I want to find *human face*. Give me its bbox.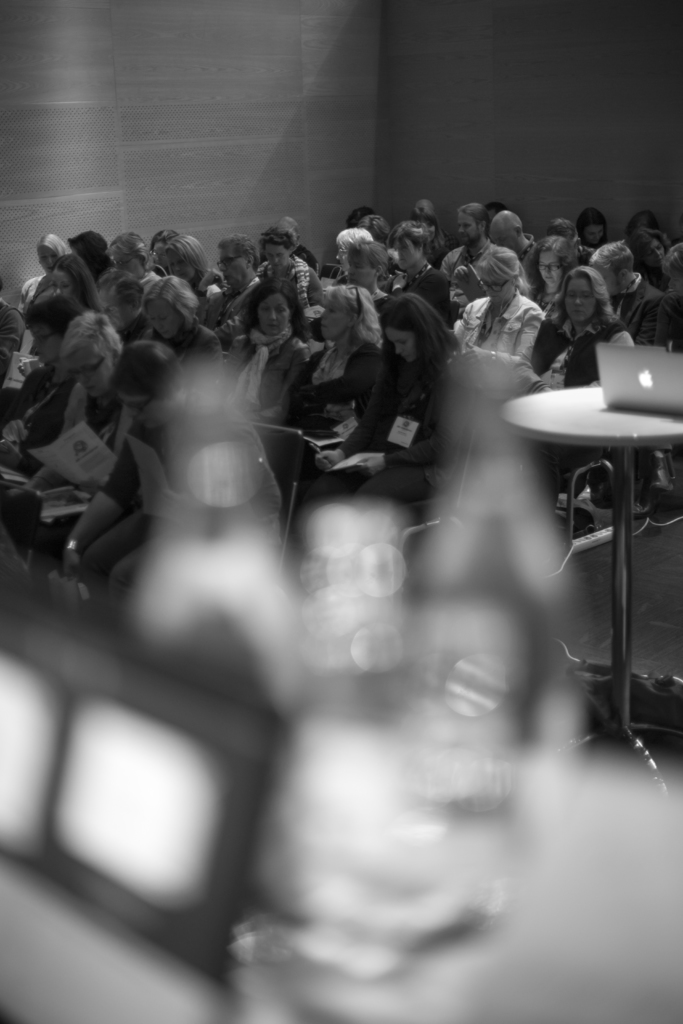
box(26, 319, 60, 366).
